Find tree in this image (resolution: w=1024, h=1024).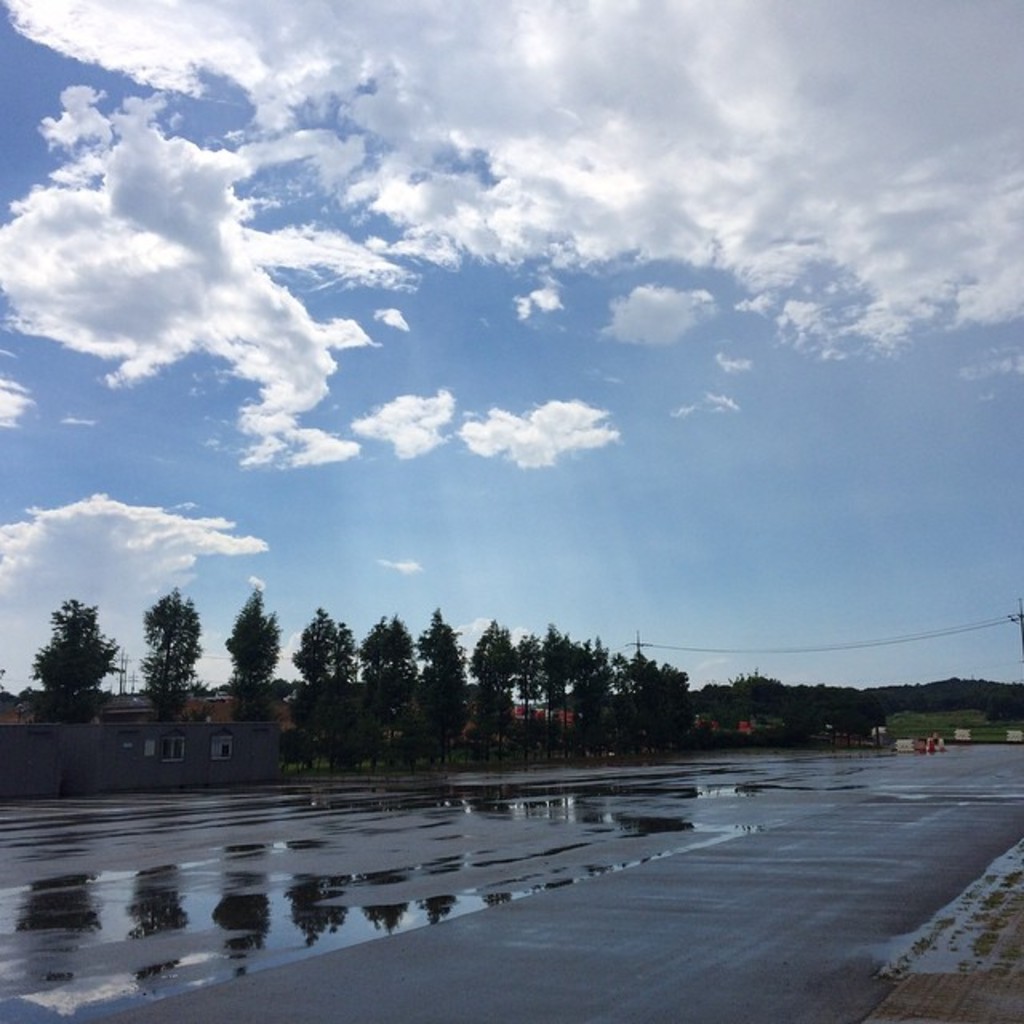
{"x1": 210, "y1": 592, "x2": 258, "y2": 779}.
